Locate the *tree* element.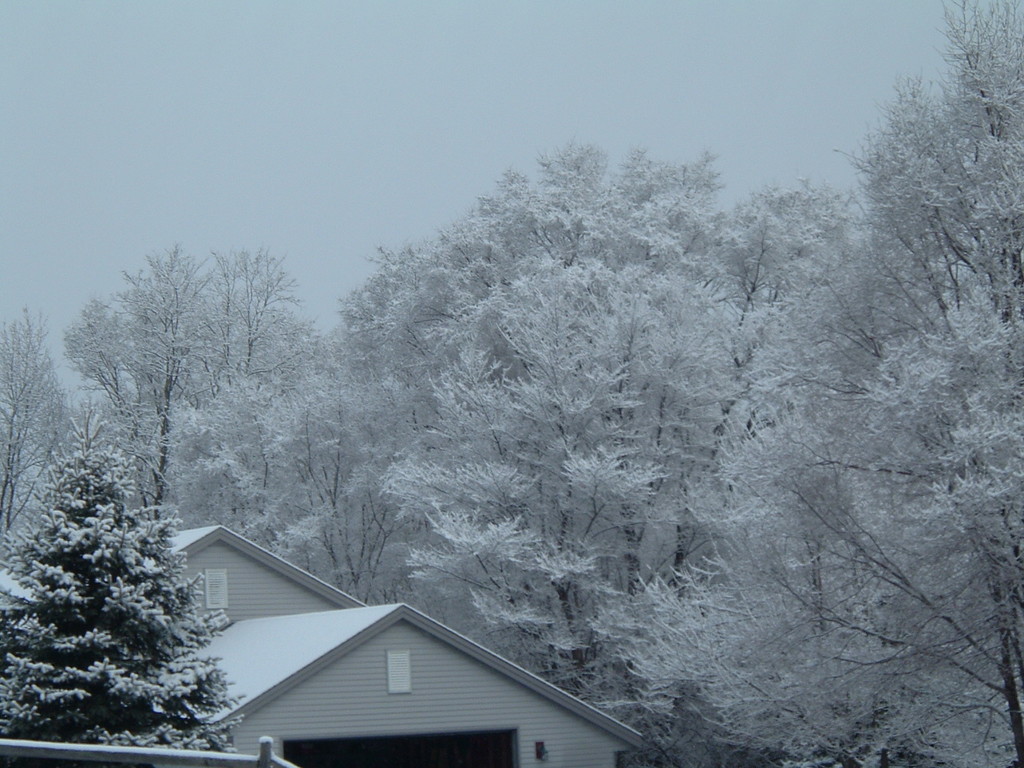
Element bbox: (62,243,246,542).
